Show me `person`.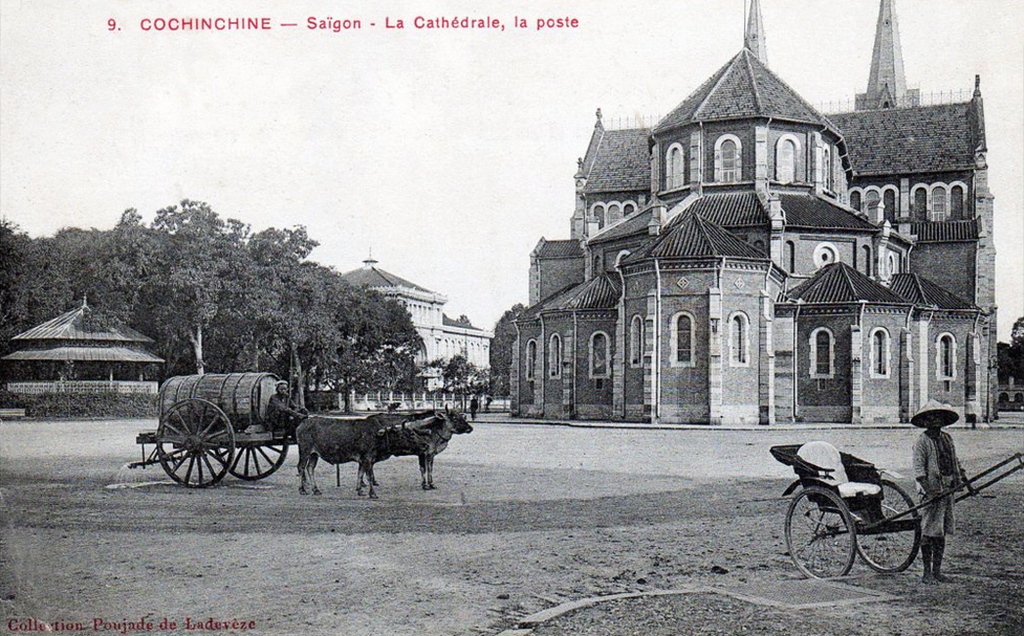
`person` is here: left=261, top=380, right=309, bottom=436.
